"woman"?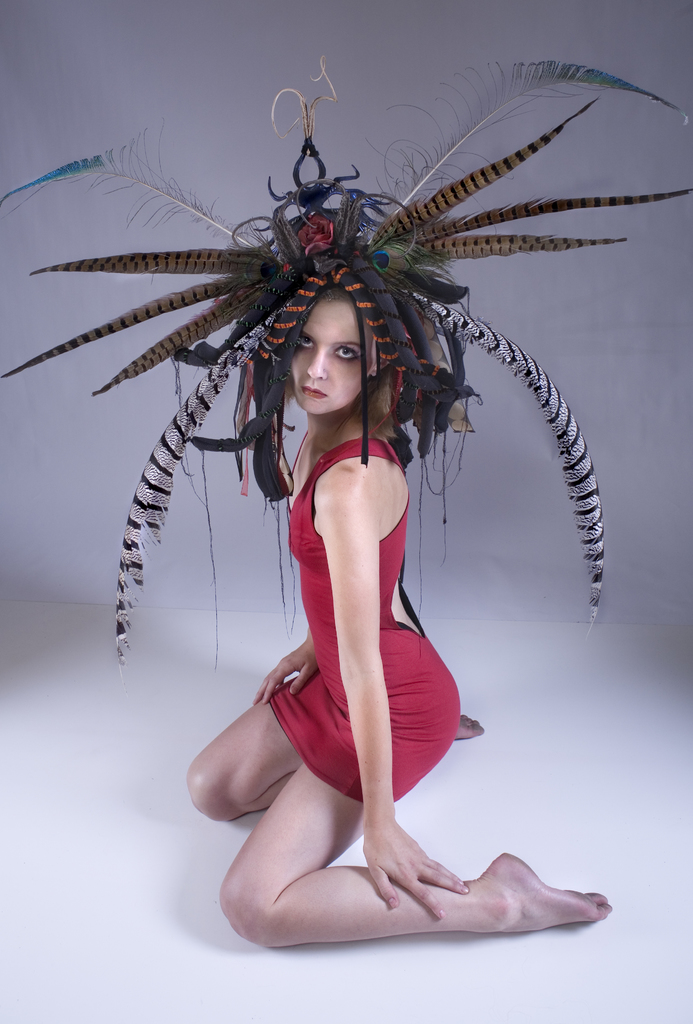
bbox=(172, 243, 606, 952)
